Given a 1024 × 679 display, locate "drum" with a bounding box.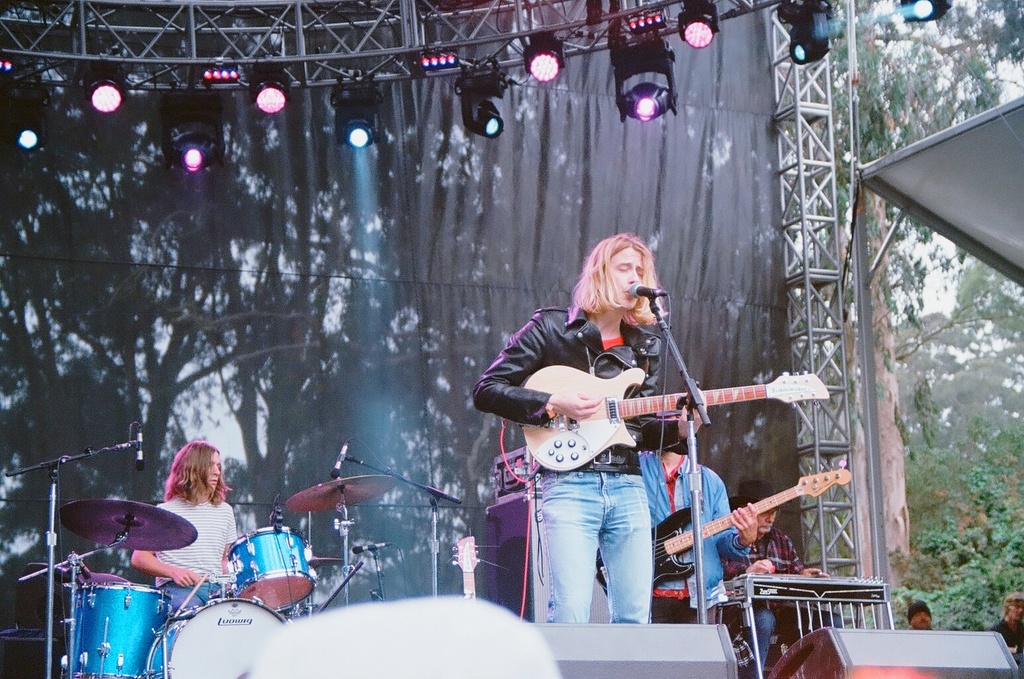
Located: <region>49, 581, 171, 678</region>.
